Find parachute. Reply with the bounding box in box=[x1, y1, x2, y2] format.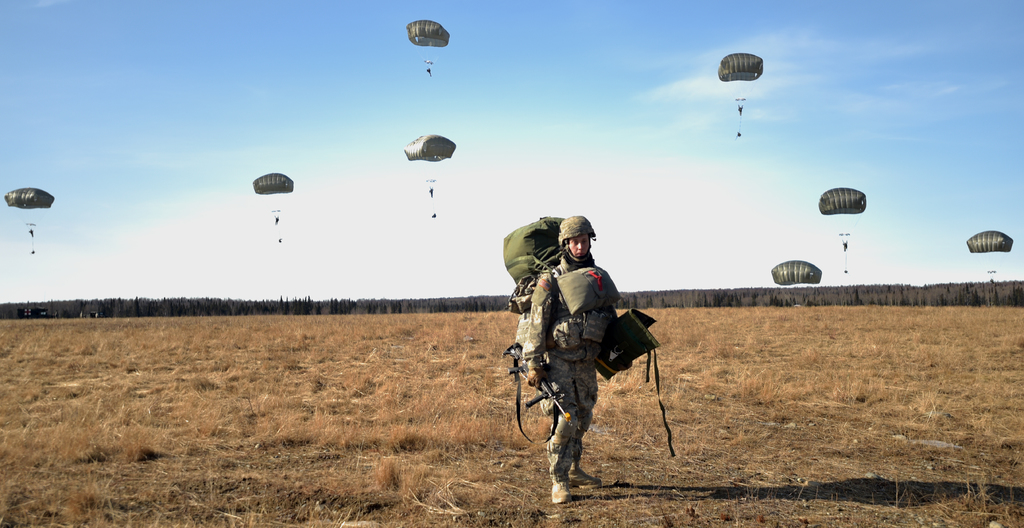
box=[820, 173, 880, 263].
